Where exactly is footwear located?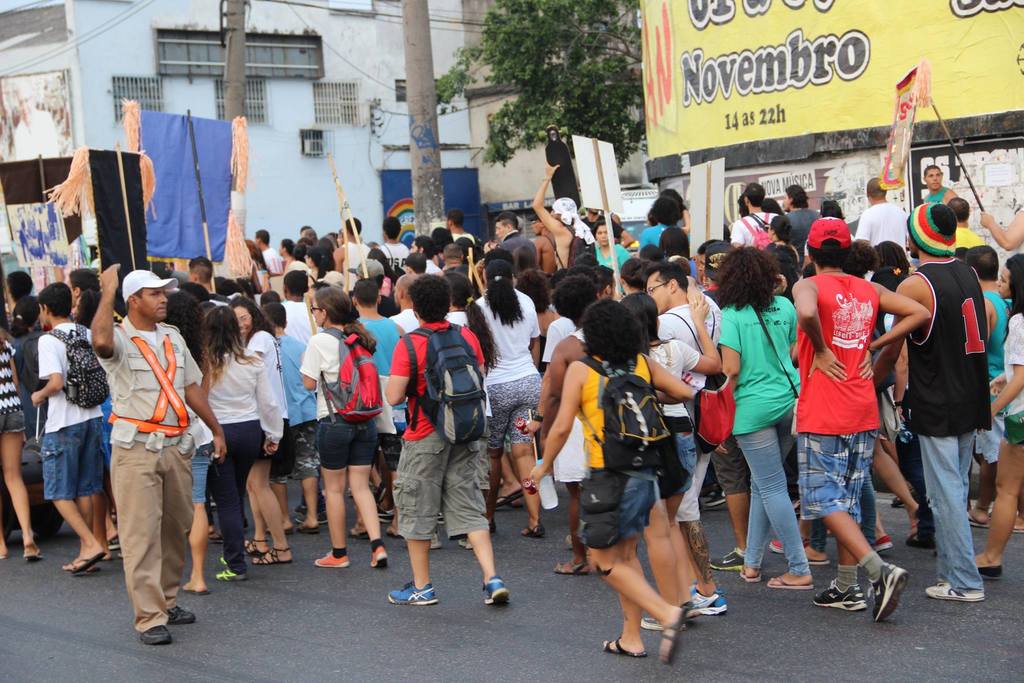
Its bounding box is (x1=793, y1=499, x2=802, y2=515).
